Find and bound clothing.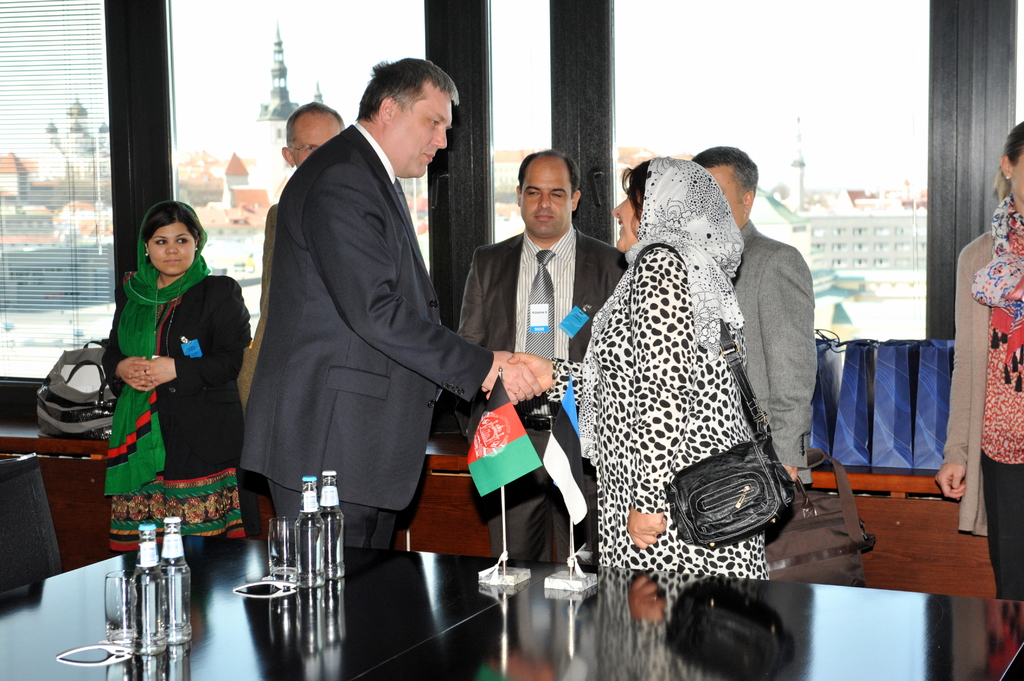
Bound: 547/164/783/582.
